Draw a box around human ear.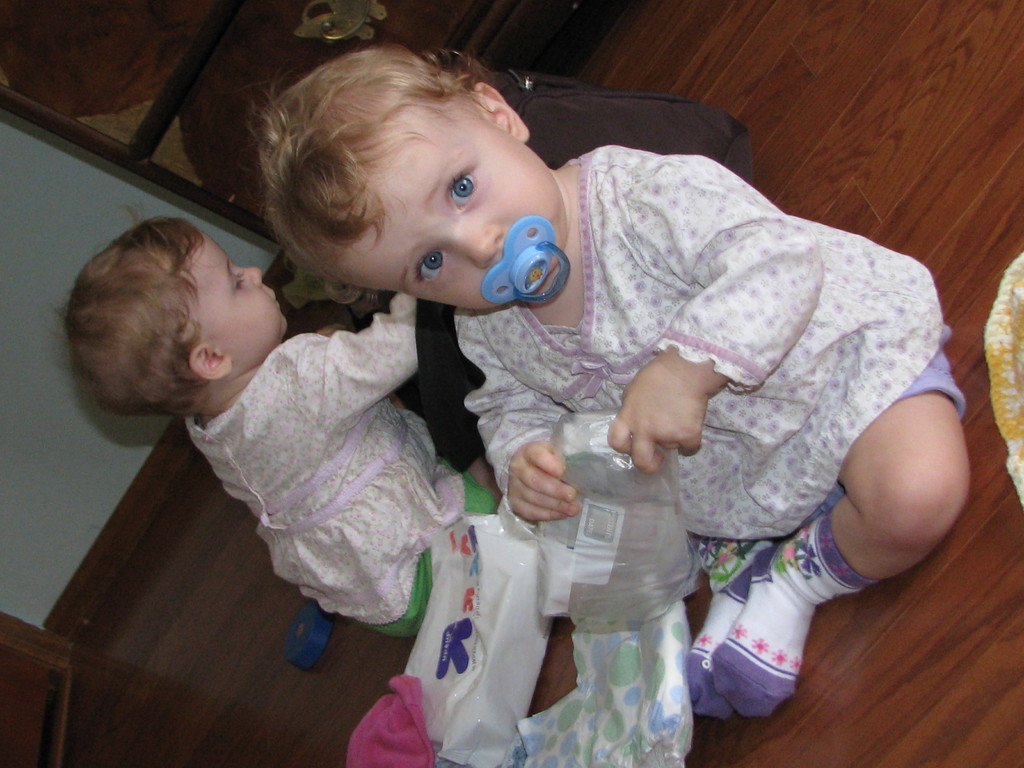
189, 349, 234, 380.
